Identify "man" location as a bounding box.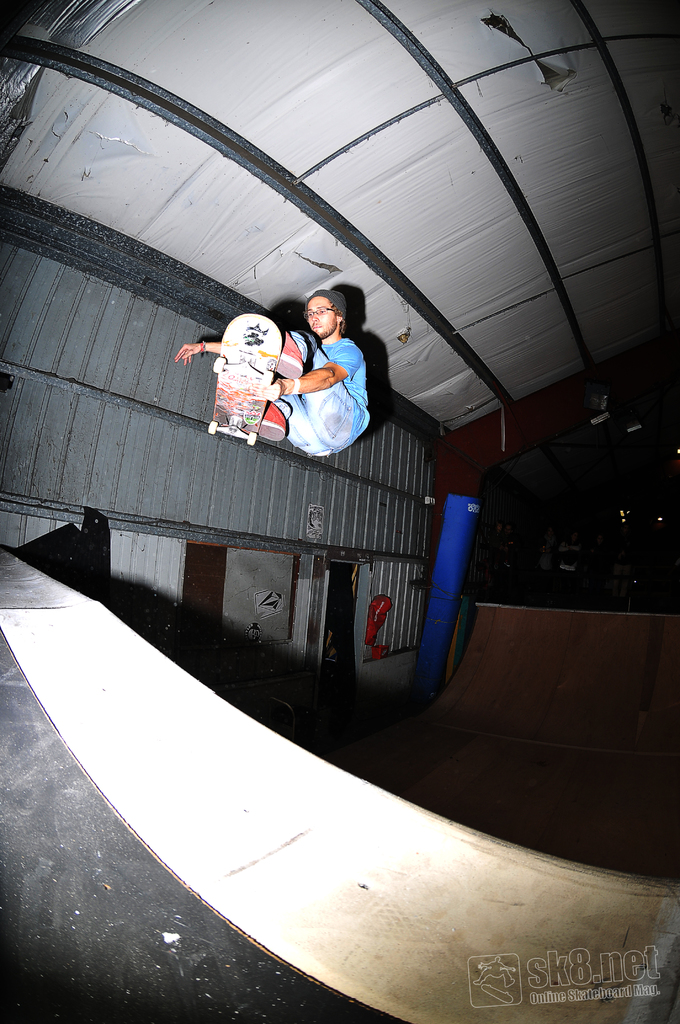
bbox=(175, 288, 368, 460).
